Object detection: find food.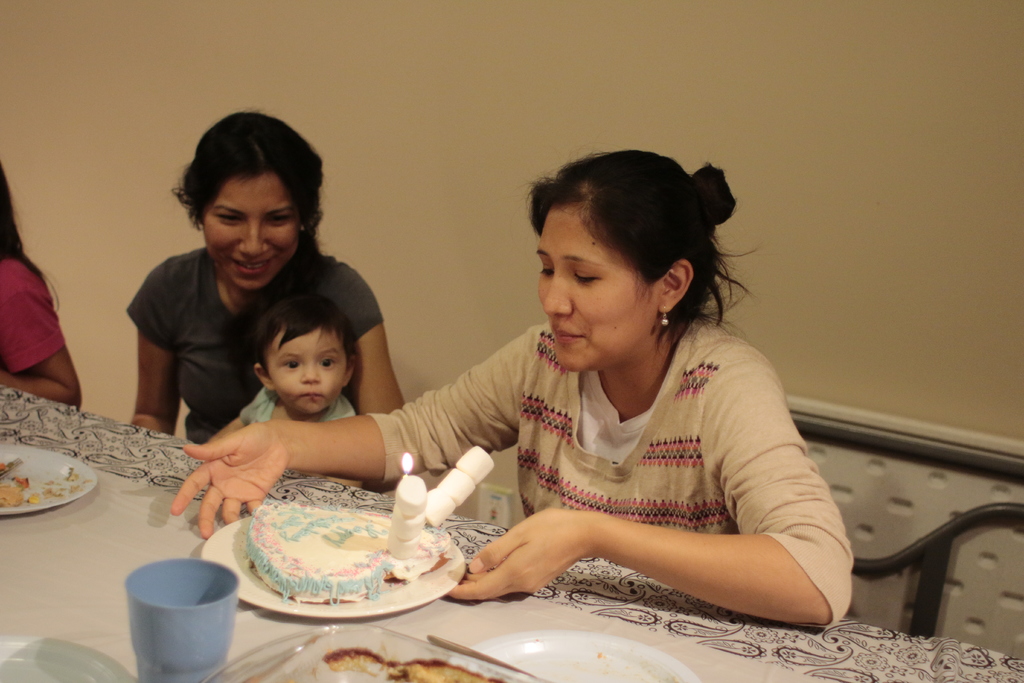
[x1=0, y1=457, x2=47, y2=513].
